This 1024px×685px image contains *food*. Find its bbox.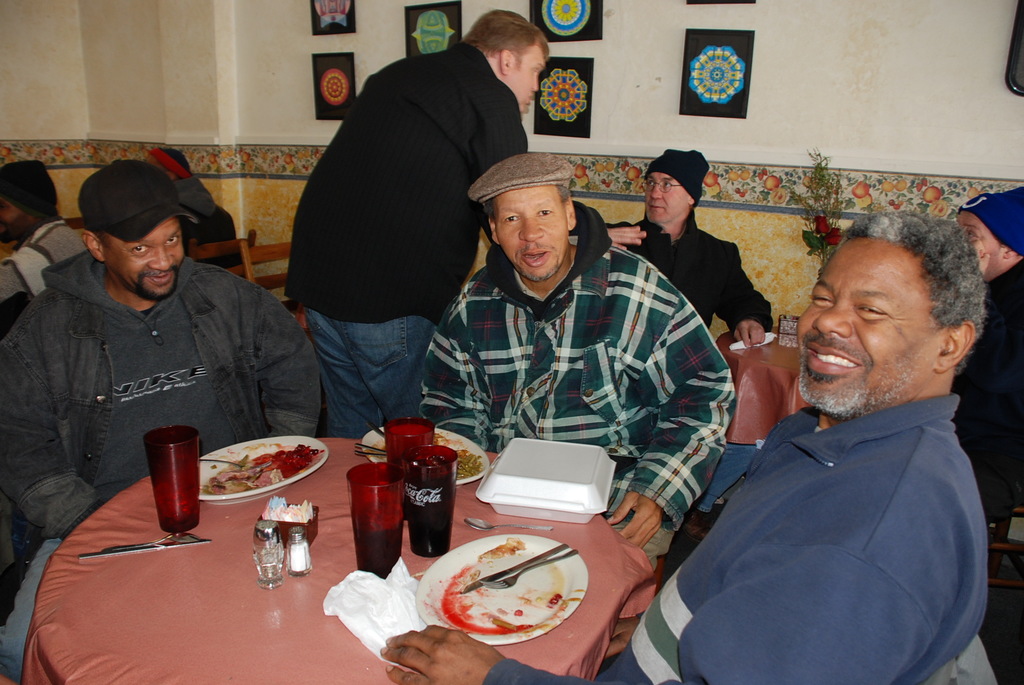
BBox(707, 180, 719, 199).
